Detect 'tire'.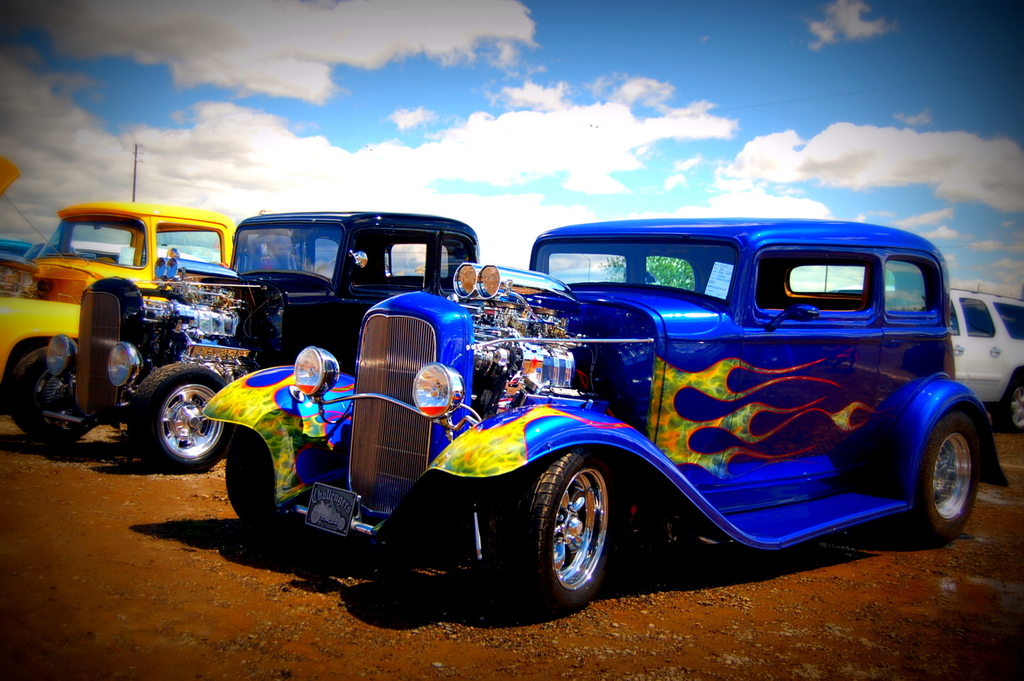
Detected at (left=529, top=443, right=632, bottom=614).
